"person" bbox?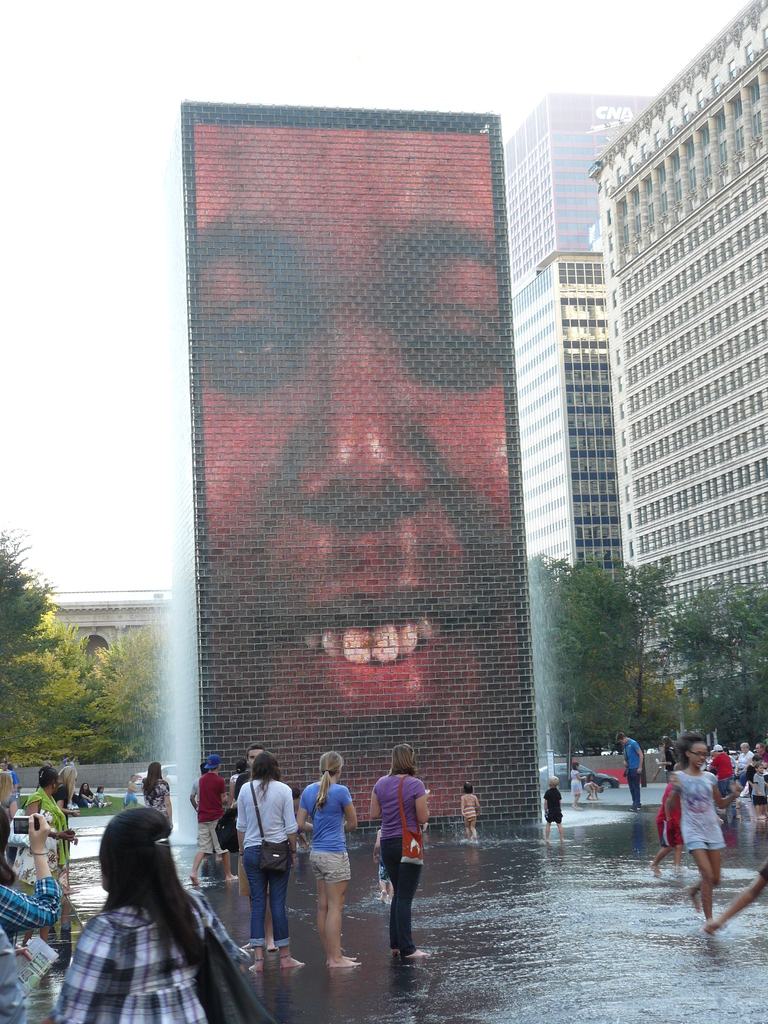
x1=141, y1=757, x2=168, y2=824
